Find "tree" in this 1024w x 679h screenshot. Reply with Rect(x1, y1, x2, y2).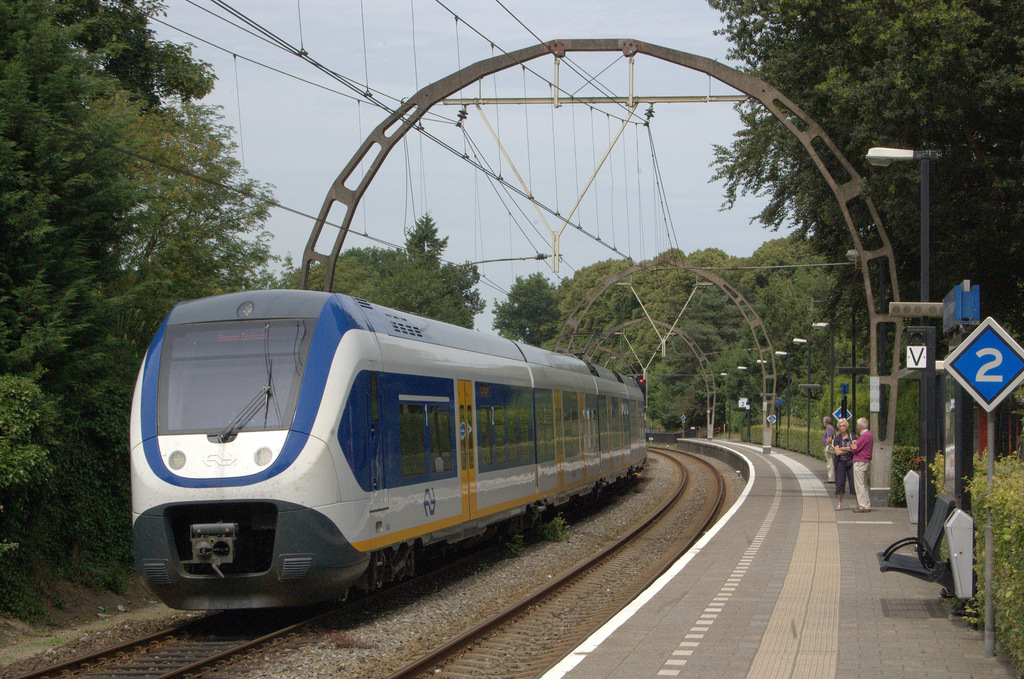
Rect(277, 211, 486, 331).
